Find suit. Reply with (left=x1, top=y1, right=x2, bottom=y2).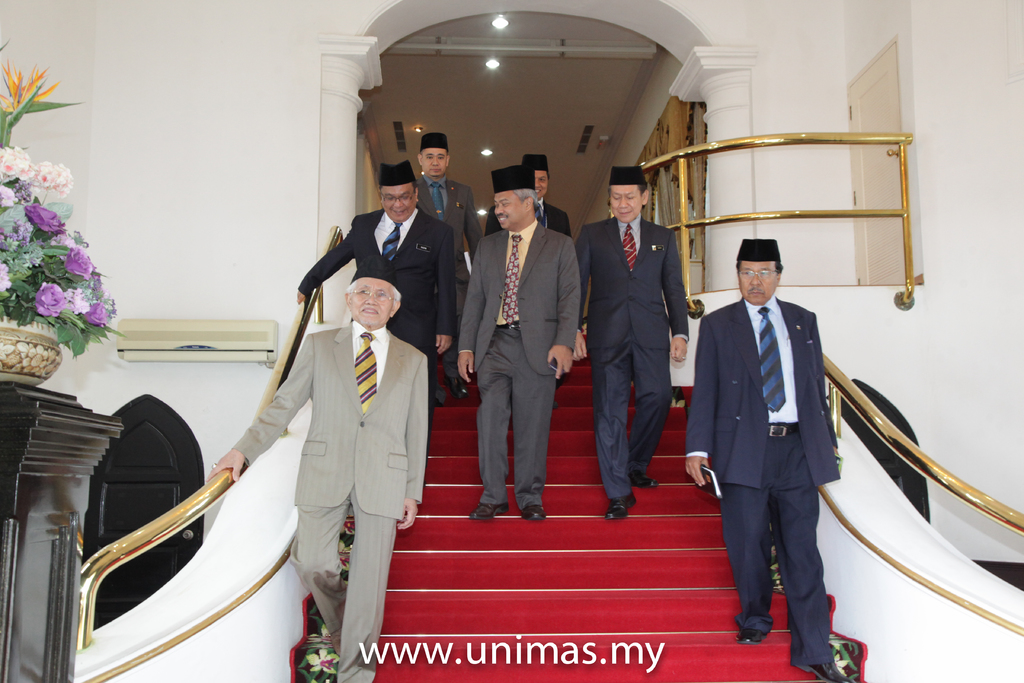
(left=413, top=176, right=474, bottom=383).
